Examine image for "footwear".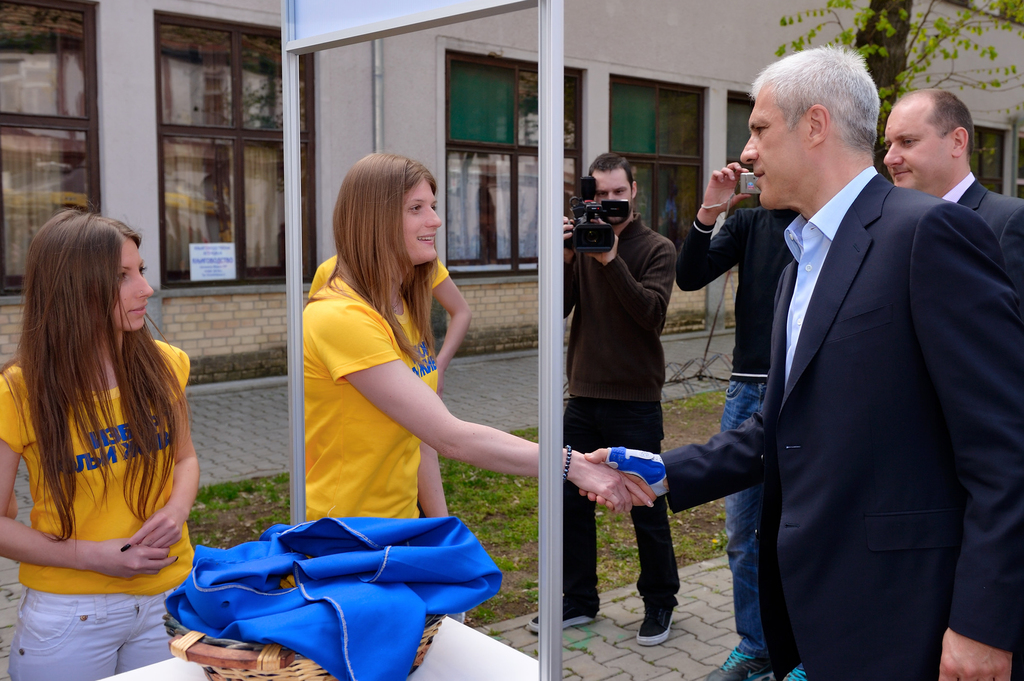
Examination result: box=[639, 585, 702, 657].
